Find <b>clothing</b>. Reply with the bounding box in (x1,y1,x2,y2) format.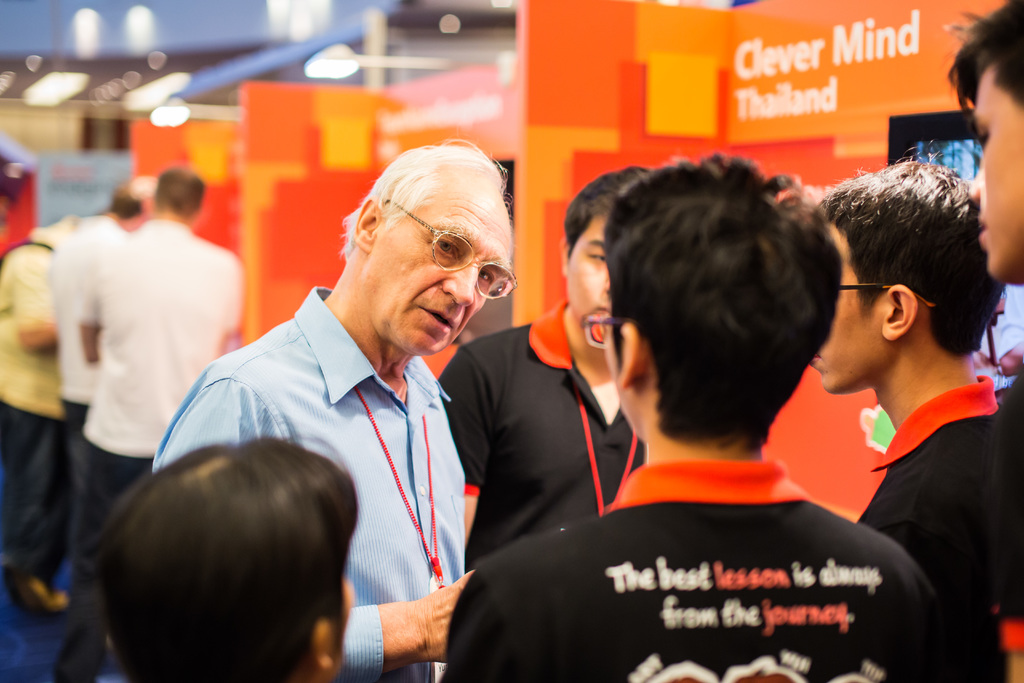
(47,236,243,682).
